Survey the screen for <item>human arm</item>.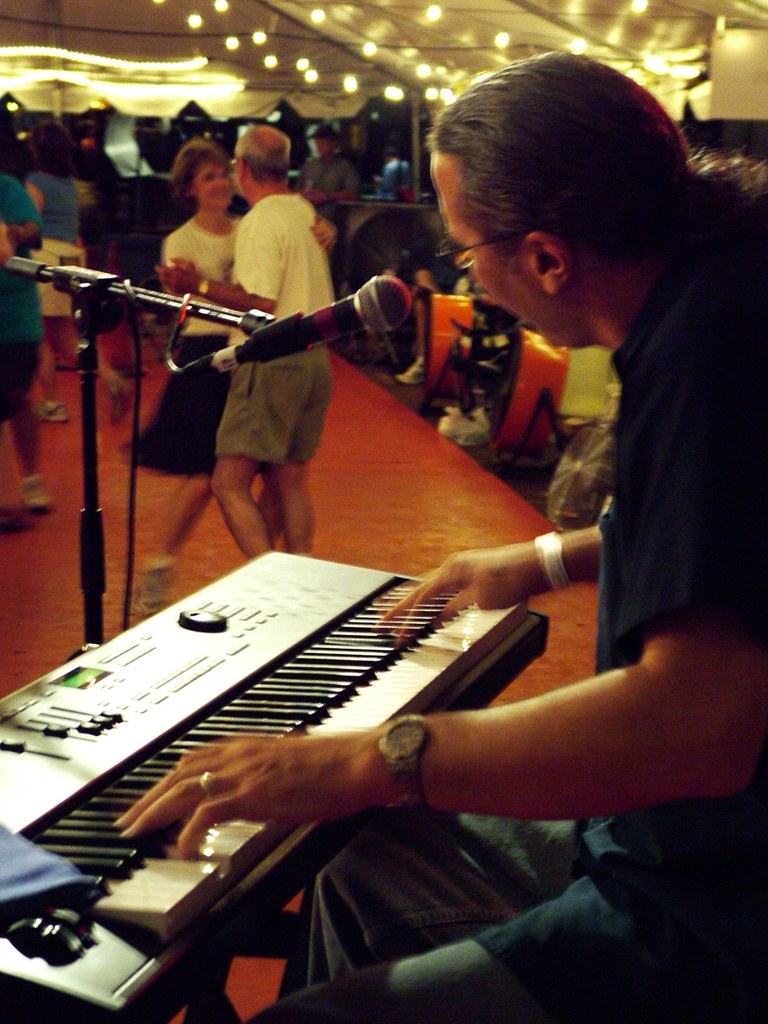
Survey found: [95,331,767,858].
